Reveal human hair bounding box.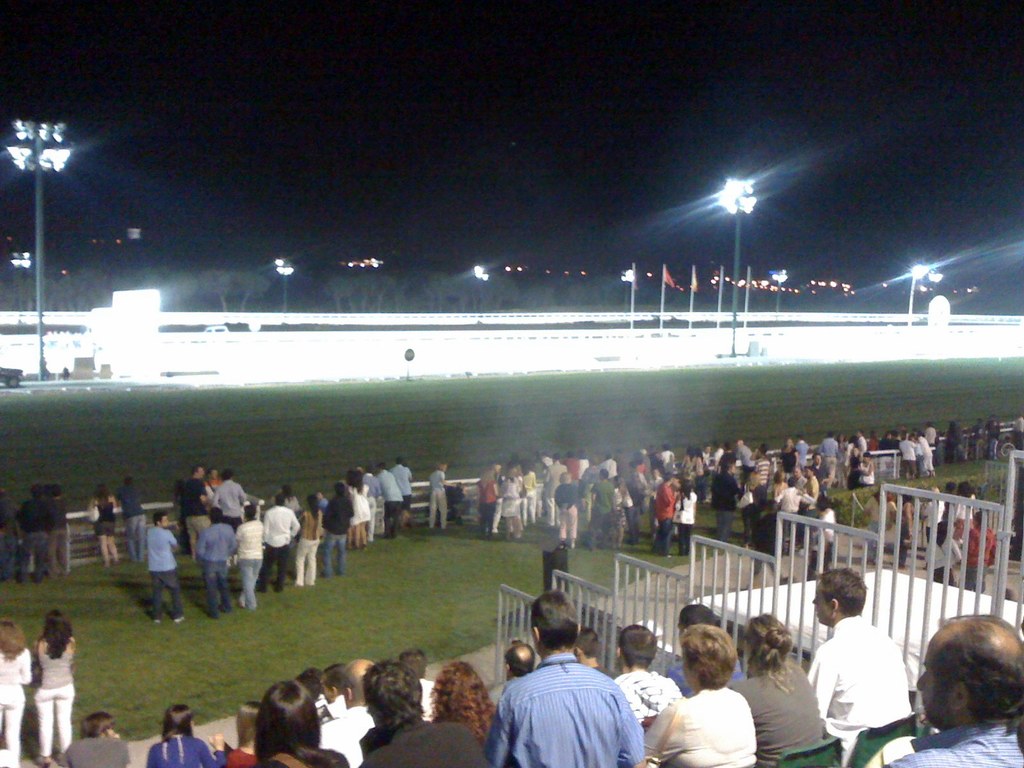
Revealed: x1=676 y1=623 x2=739 y2=691.
